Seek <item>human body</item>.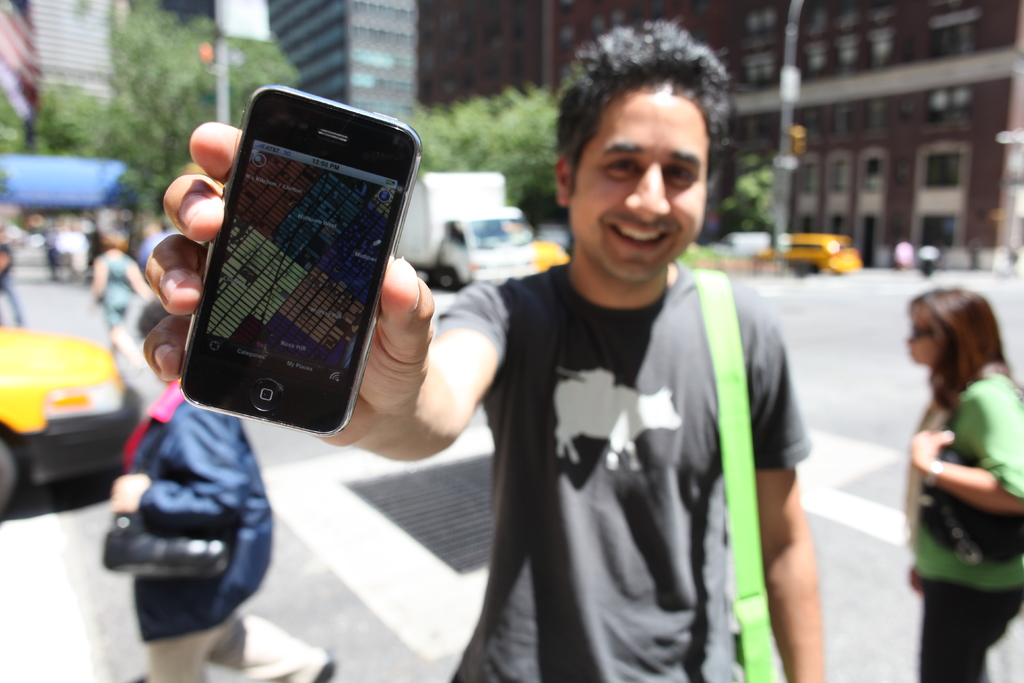
pyautogui.locateOnScreen(105, 375, 337, 682).
